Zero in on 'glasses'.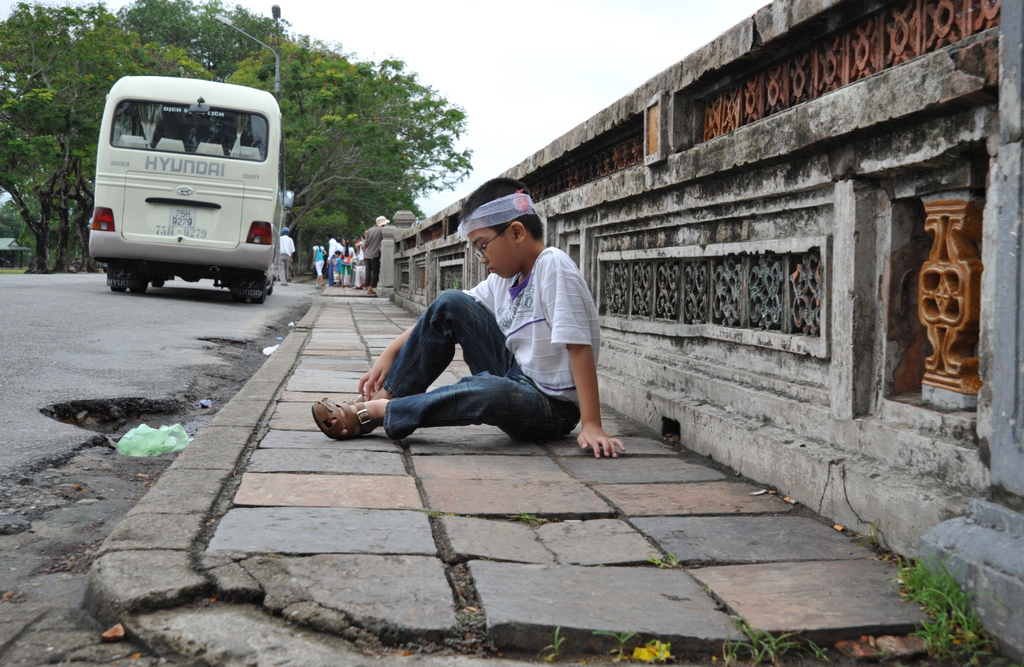
Zeroed in: (473,224,511,266).
